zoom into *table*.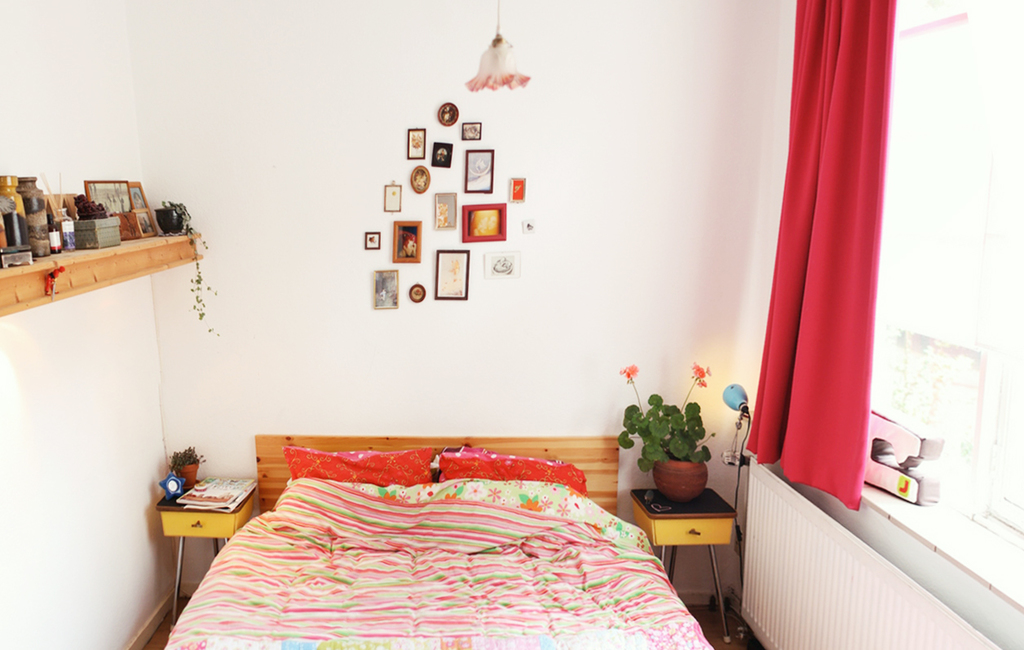
Zoom target: x1=152 y1=471 x2=263 y2=620.
